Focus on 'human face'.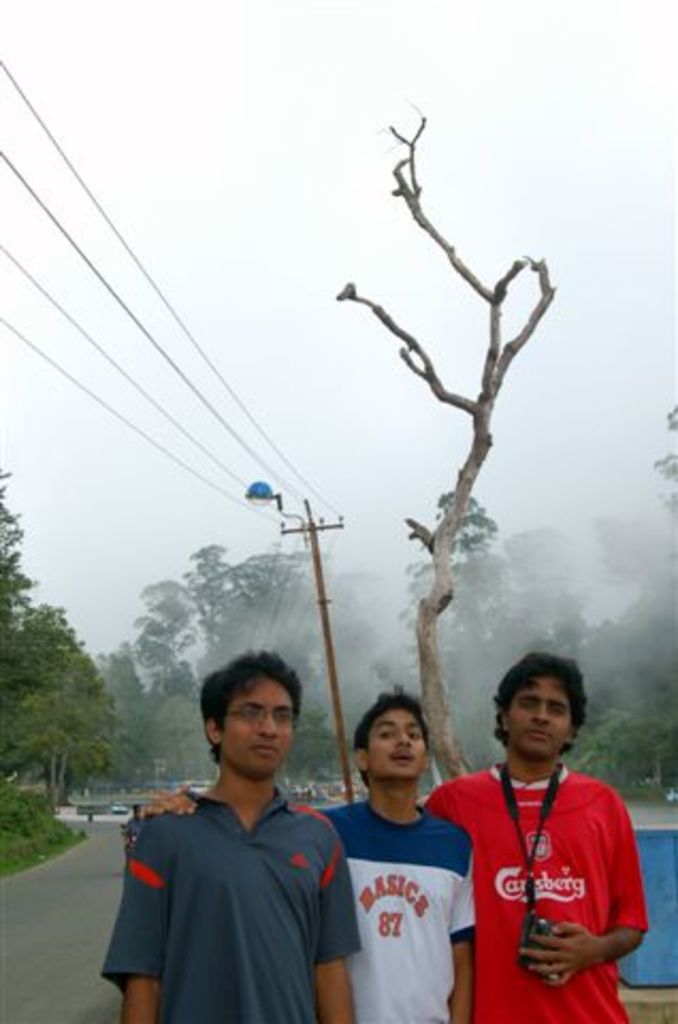
Focused at bbox=(510, 681, 571, 759).
